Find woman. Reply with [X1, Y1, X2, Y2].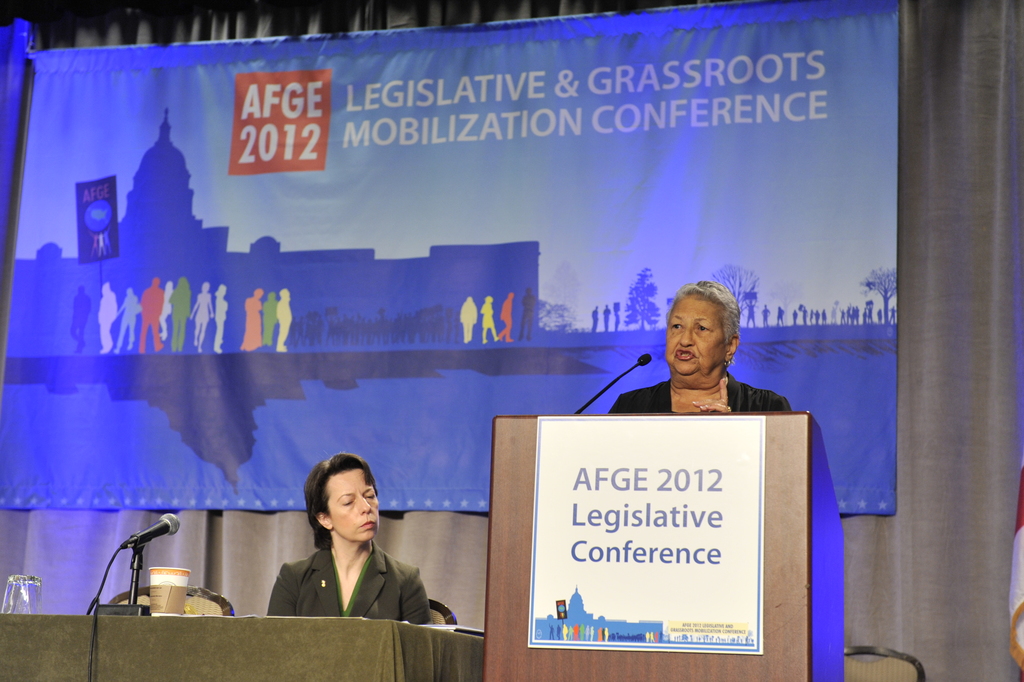
[607, 276, 797, 414].
